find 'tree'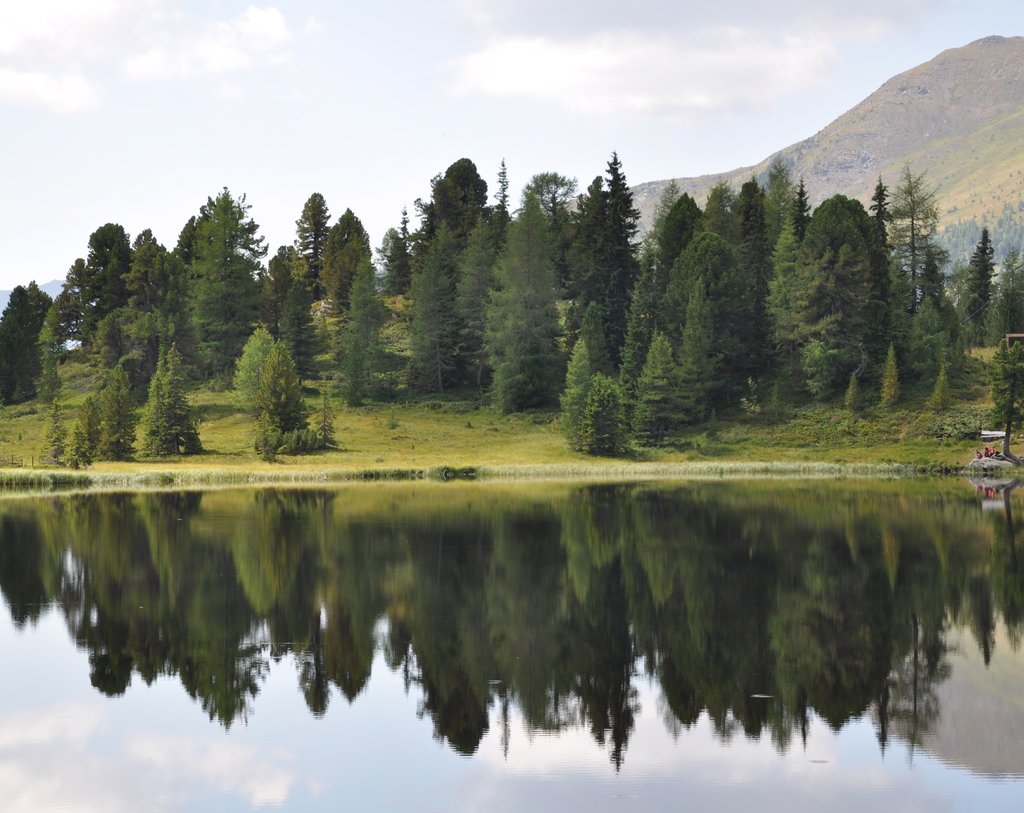
detection(84, 223, 143, 334)
